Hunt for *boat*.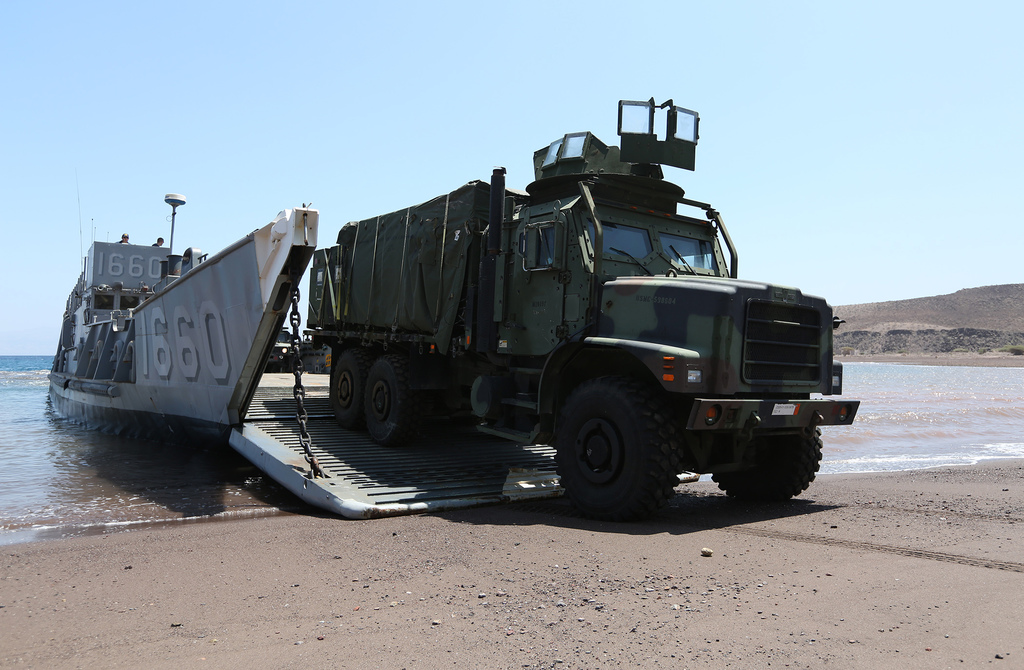
Hunted down at region(43, 166, 700, 523).
